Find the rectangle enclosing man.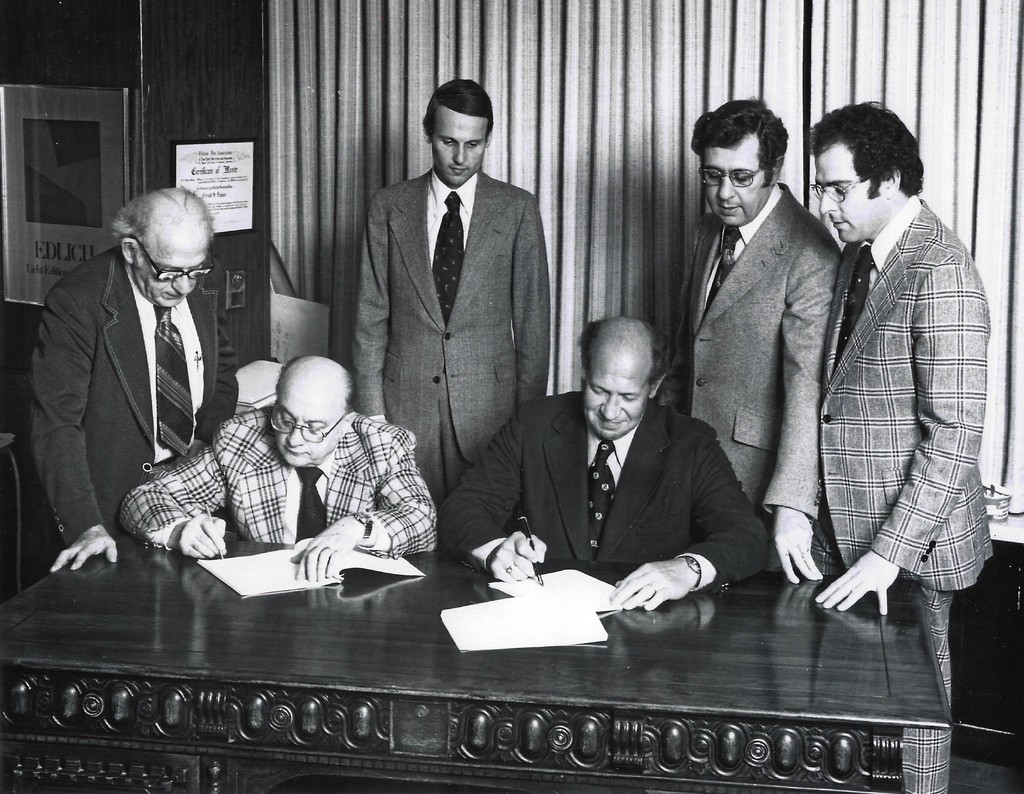
<box>350,74,555,489</box>.
